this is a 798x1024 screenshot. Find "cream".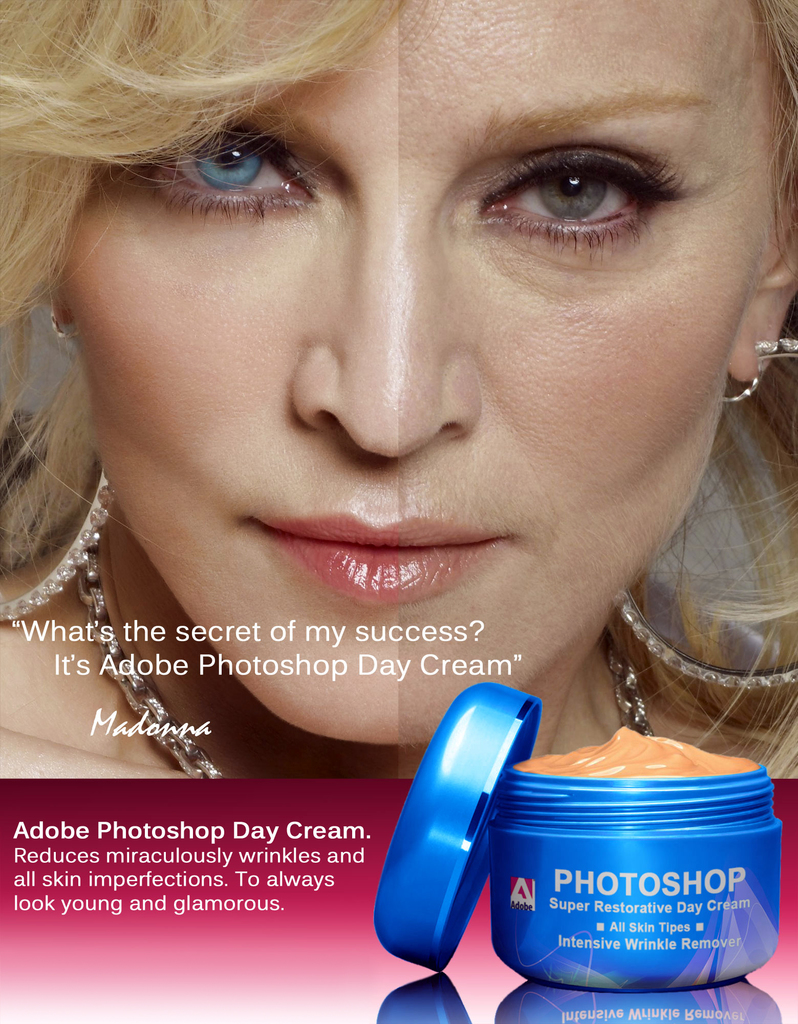
Bounding box: 512,725,758,778.
